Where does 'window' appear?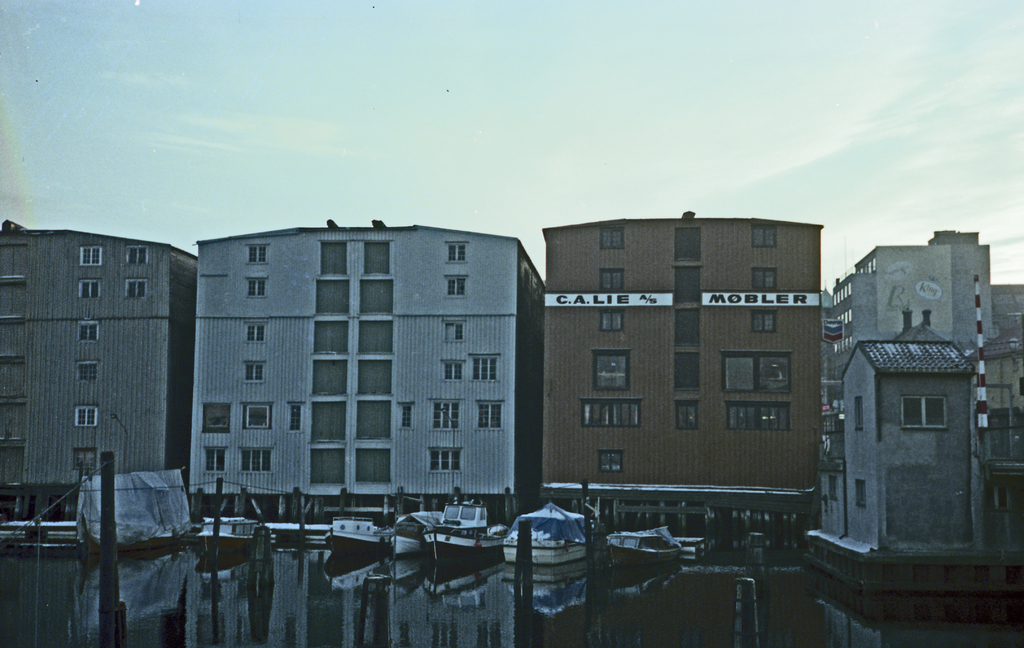
Appears at [left=675, top=353, right=701, bottom=388].
